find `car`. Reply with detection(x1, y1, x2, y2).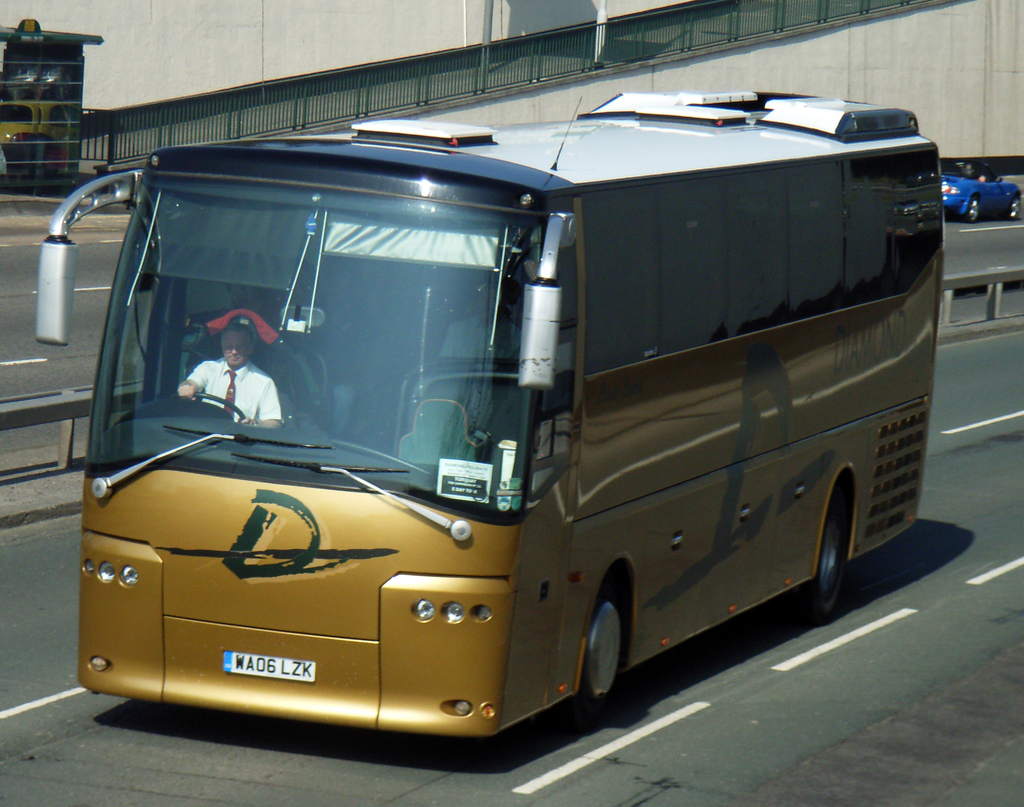
detection(0, 101, 86, 168).
